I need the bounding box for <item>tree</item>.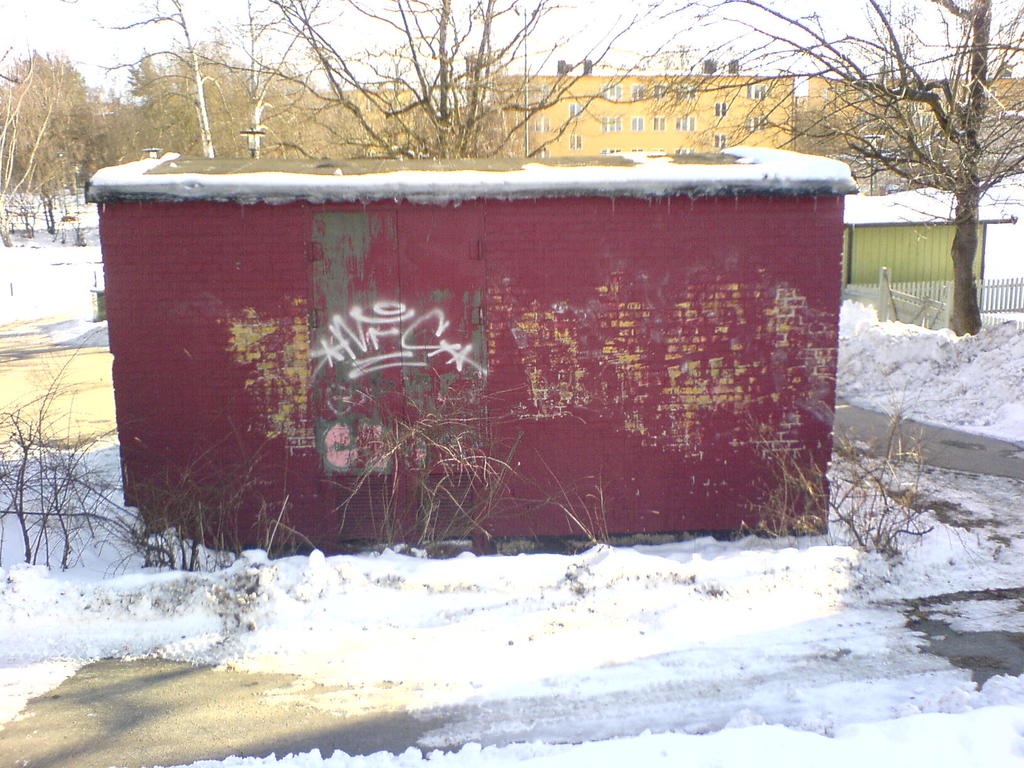
Here it is: (84, 0, 230, 156).
